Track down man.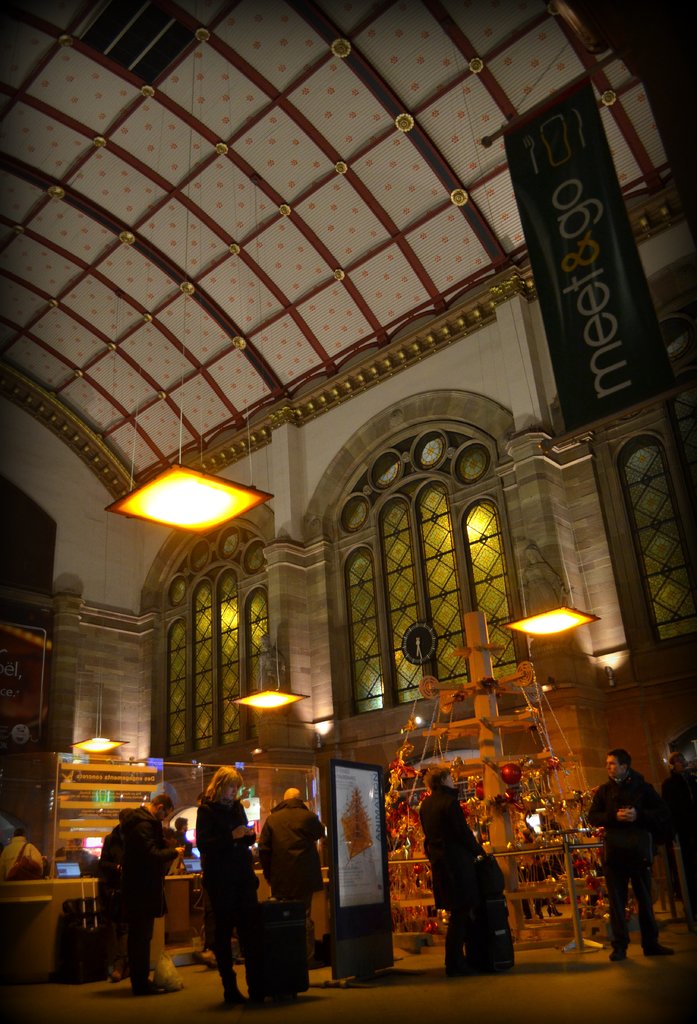
Tracked to bbox(420, 761, 520, 979).
